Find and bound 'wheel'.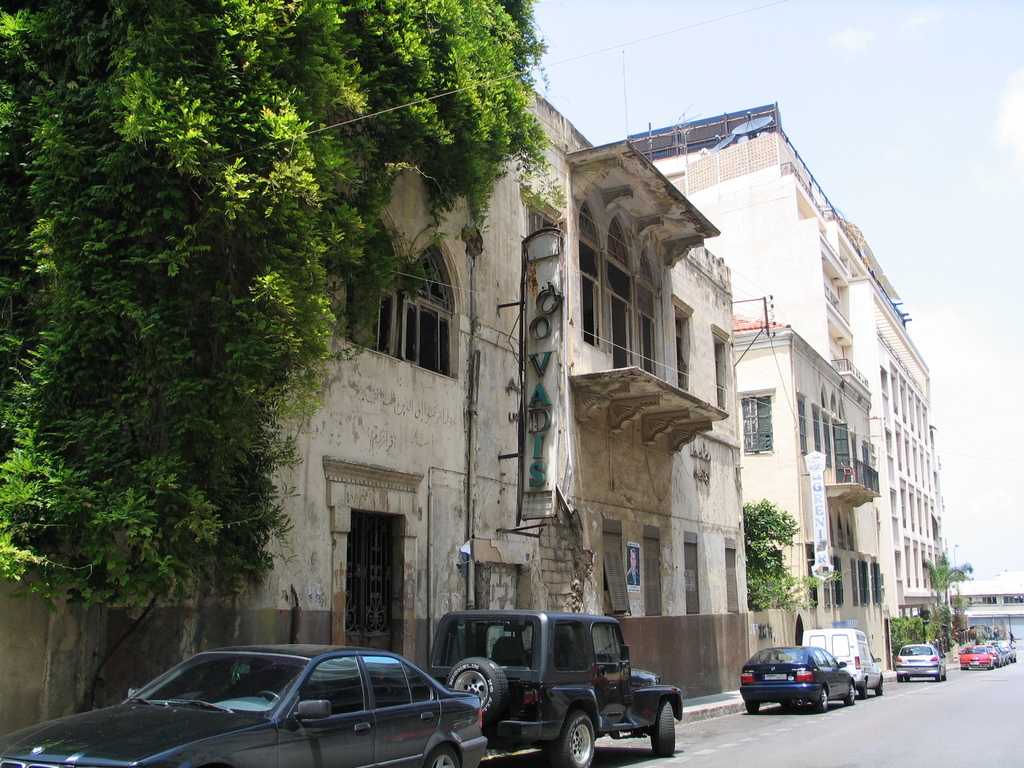
Bound: pyautogui.locateOnScreen(813, 685, 829, 710).
